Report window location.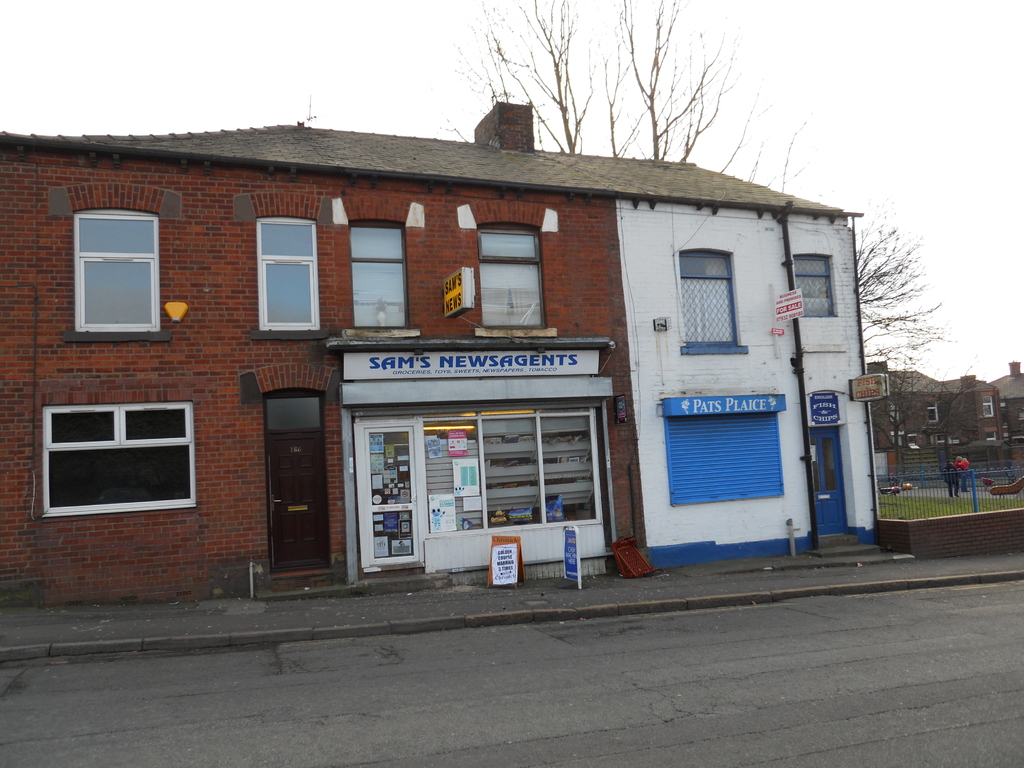
Report: 792/252/833/321.
